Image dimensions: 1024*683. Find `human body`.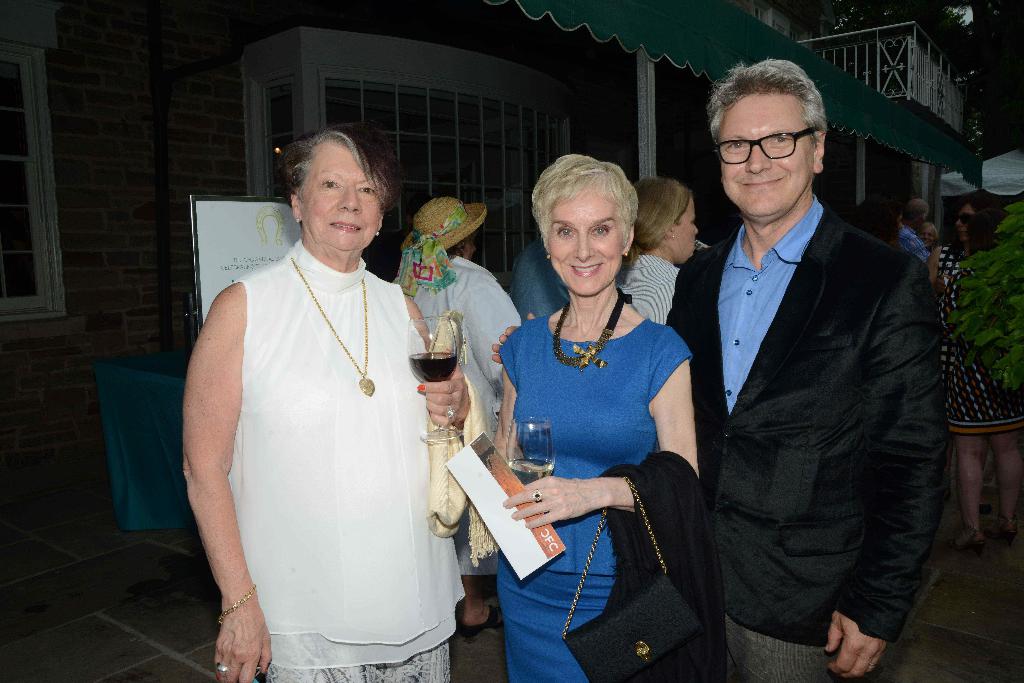
region(900, 196, 934, 261).
